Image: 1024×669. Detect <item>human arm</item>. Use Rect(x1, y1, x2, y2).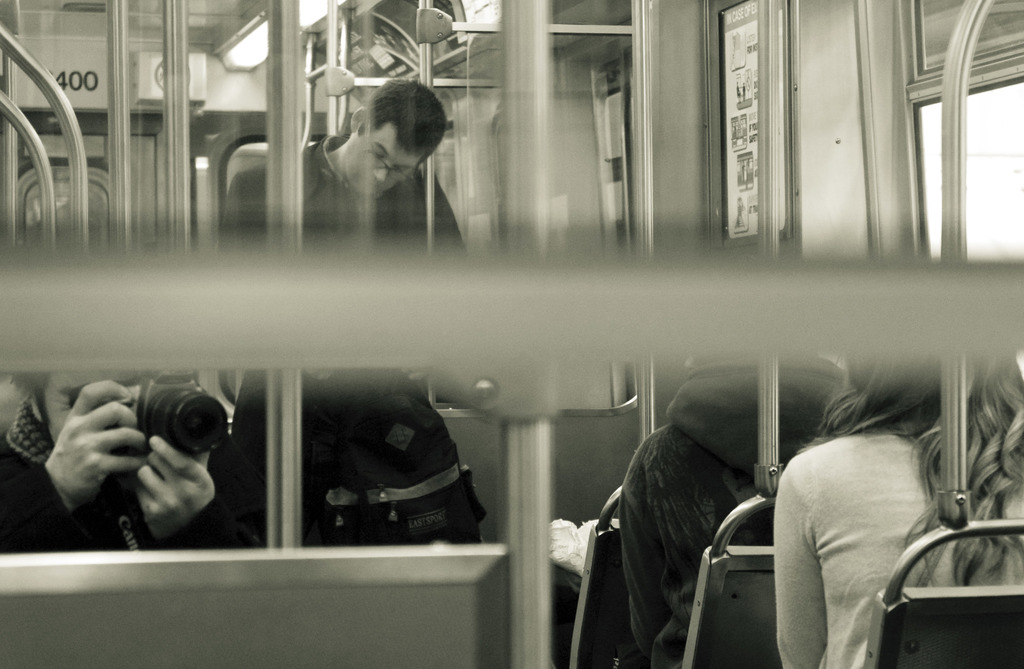
Rect(131, 429, 258, 548).
